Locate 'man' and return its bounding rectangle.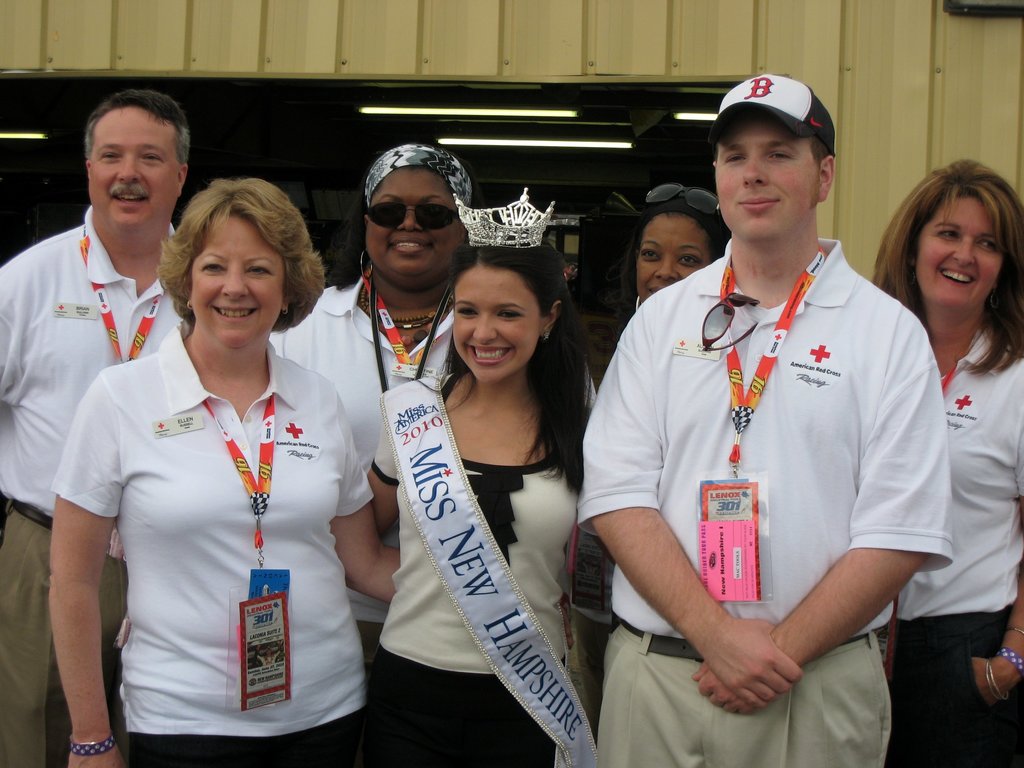
Rect(0, 87, 191, 767).
